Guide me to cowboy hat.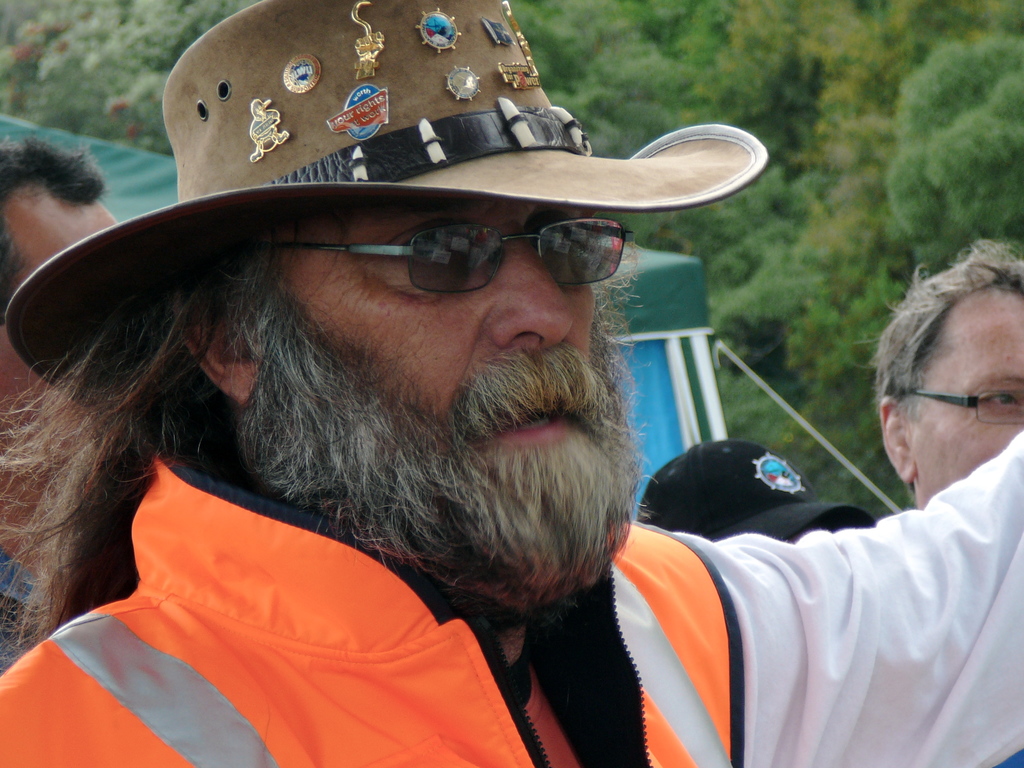
Guidance: (x1=0, y1=12, x2=788, y2=485).
